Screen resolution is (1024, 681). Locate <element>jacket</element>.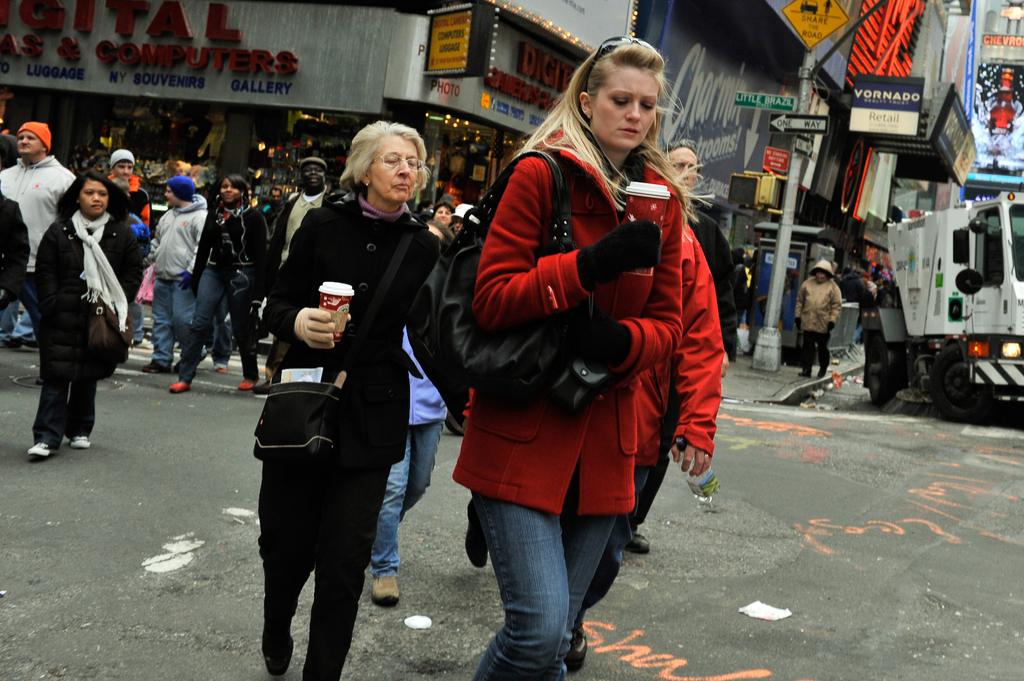
(796, 259, 841, 332).
